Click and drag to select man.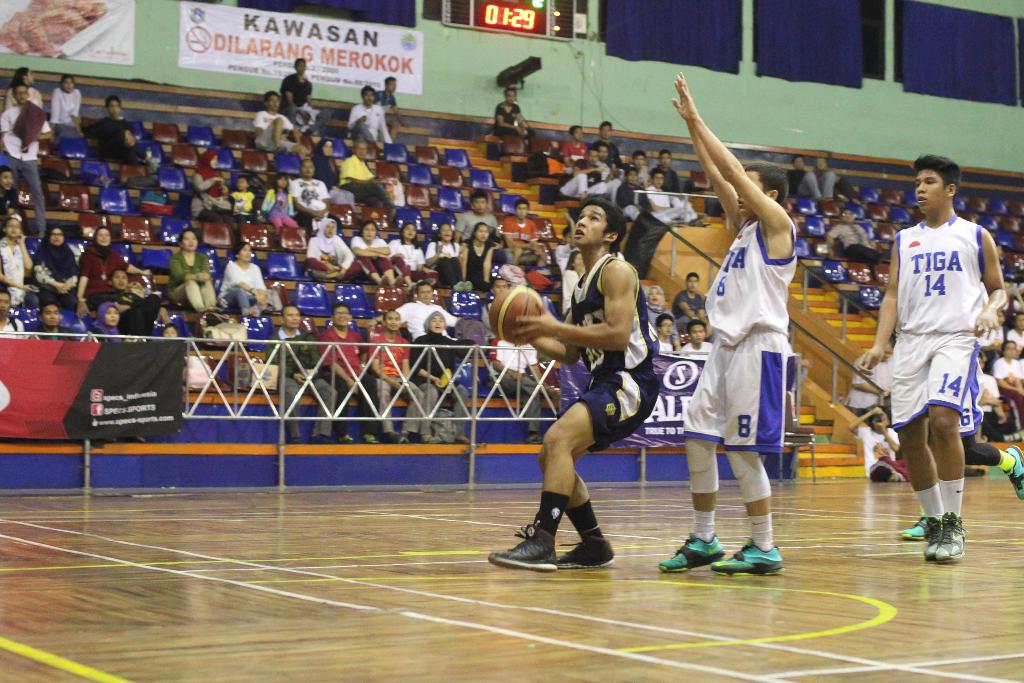
Selection: region(454, 188, 499, 242).
